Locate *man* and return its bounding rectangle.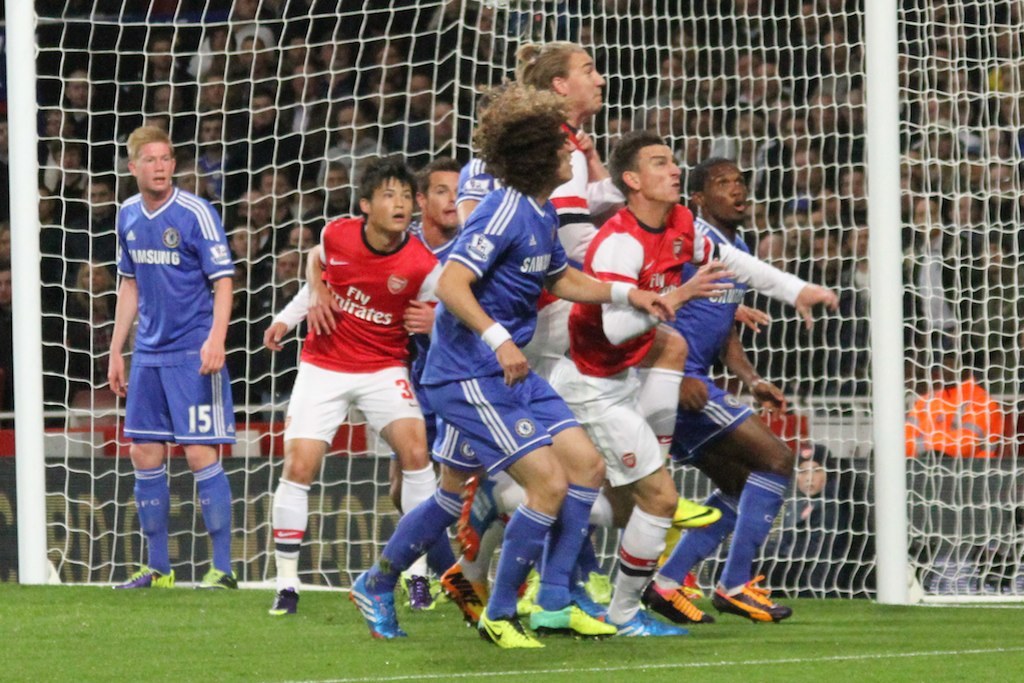
l=187, t=0, r=285, b=73.
